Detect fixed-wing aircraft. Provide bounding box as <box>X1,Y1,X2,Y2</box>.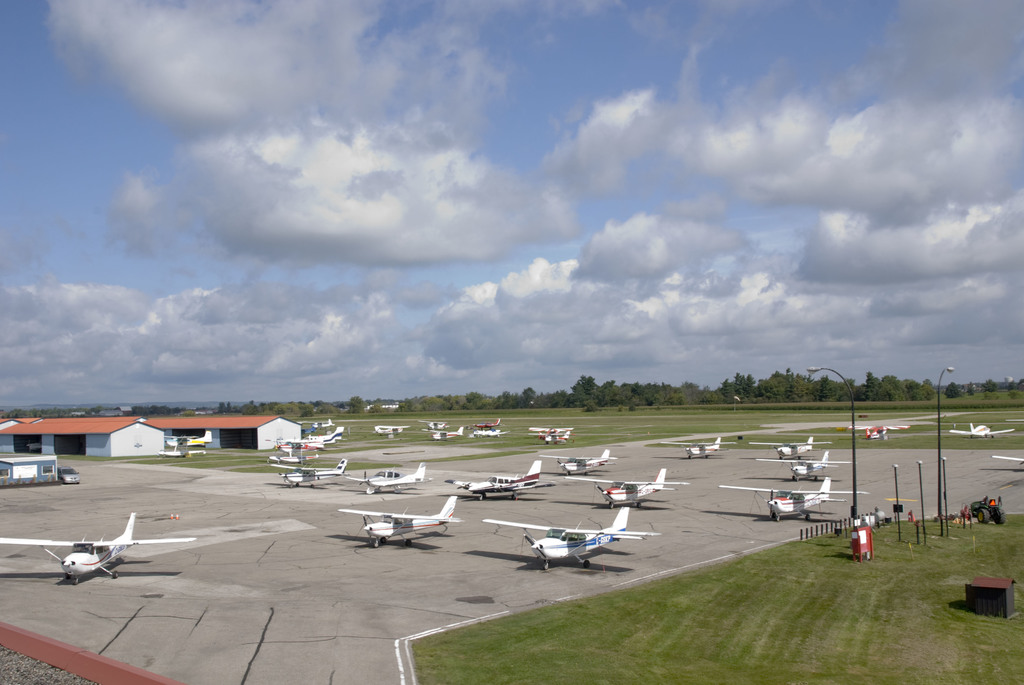
<box>728,469,865,518</box>.
